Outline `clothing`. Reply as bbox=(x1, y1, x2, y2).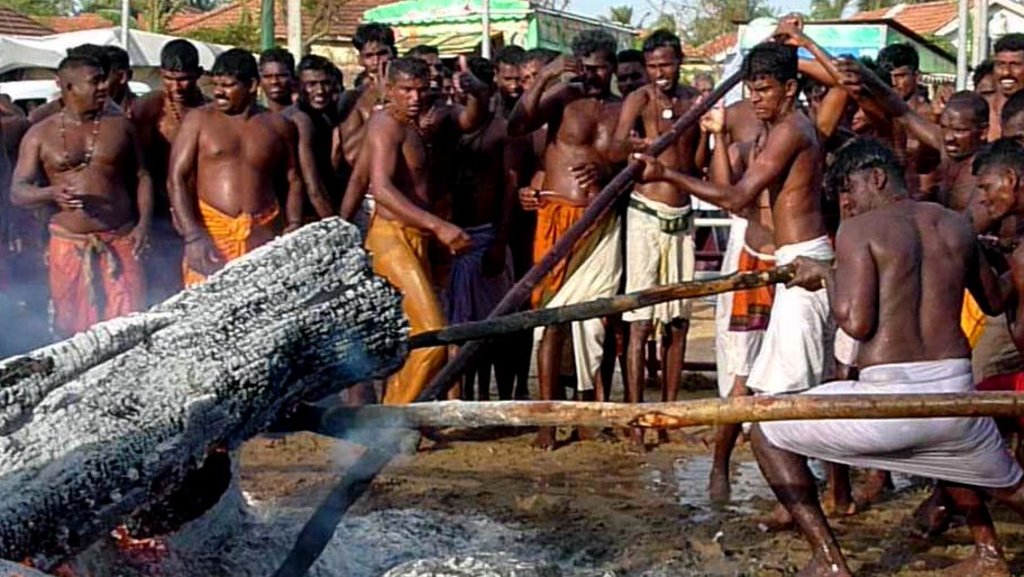
bbox=(711, 210, 787, 386).
